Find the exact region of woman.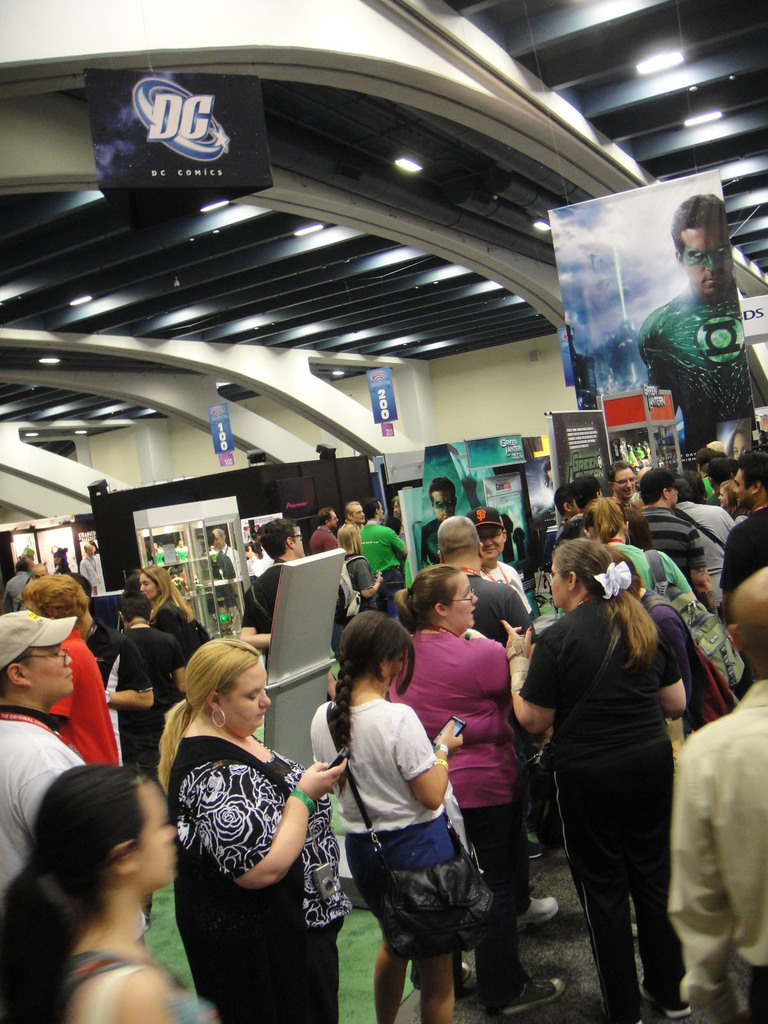
Exact region: {"x1": 581, "y1": 491, "x2": 688, "y2": 601}.
